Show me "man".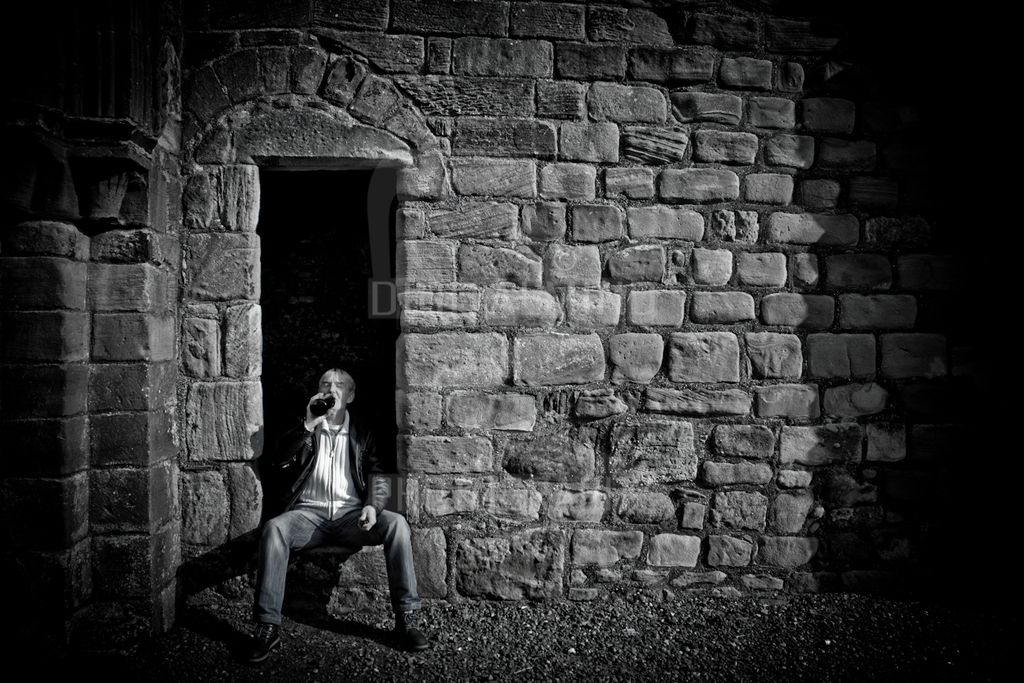
"man" is here: x1=235, y1=361, x2=420, y2=651.
